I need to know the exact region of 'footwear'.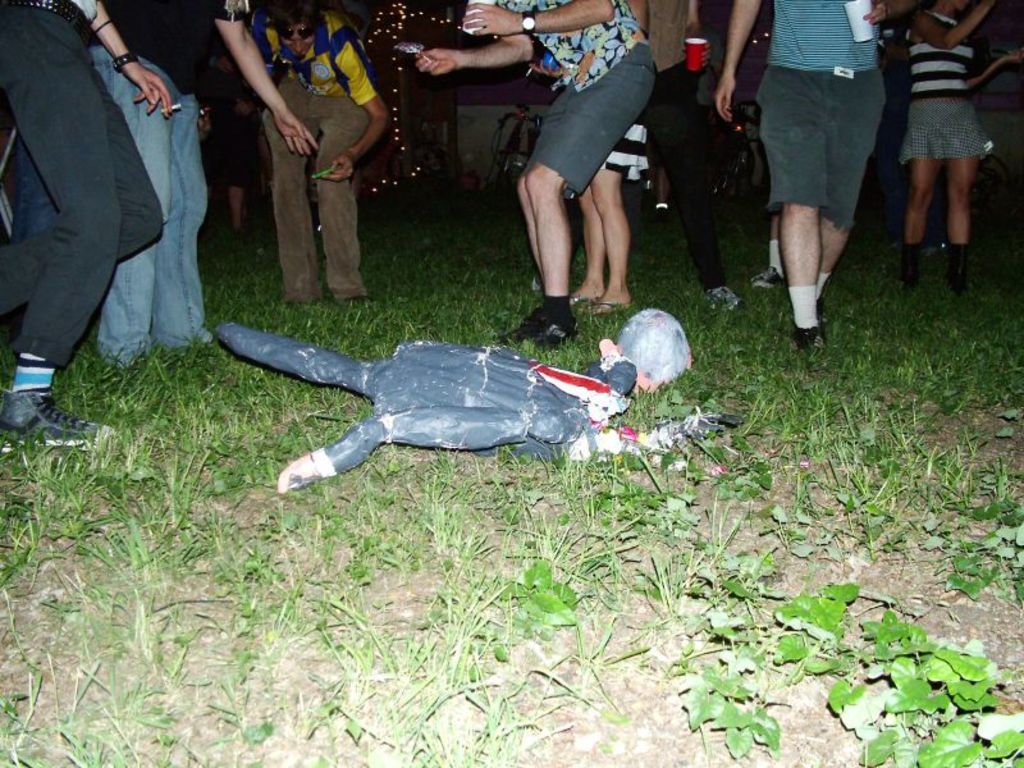
Region: bbox=[591, 300, 626, 319].
